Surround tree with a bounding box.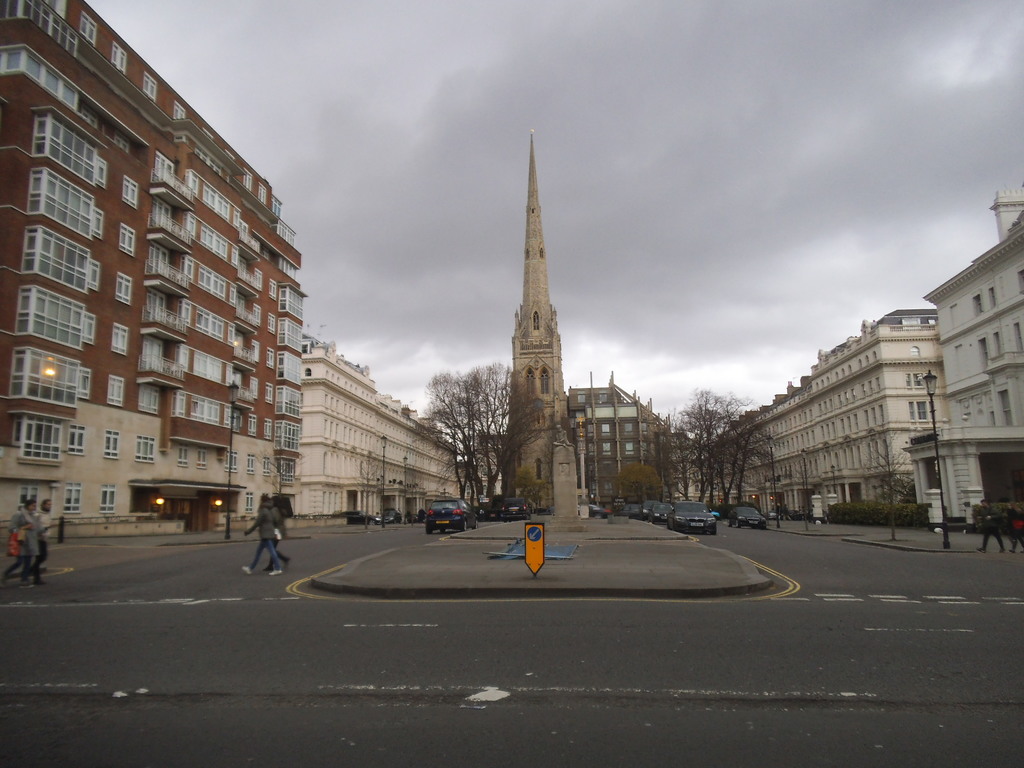
{"x1": 860, "y1": 434, "x2": 919, "y2": 546}.
